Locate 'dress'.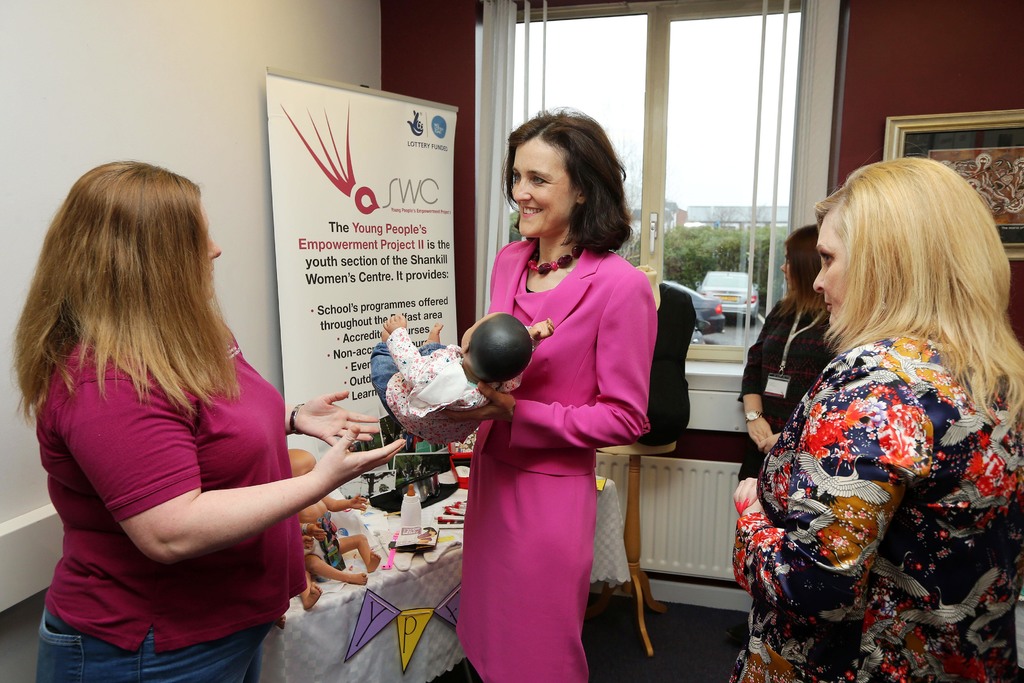
Bounding box: {"x1": 469, "y1": 247, "x2": 645, "y2": 682}.
